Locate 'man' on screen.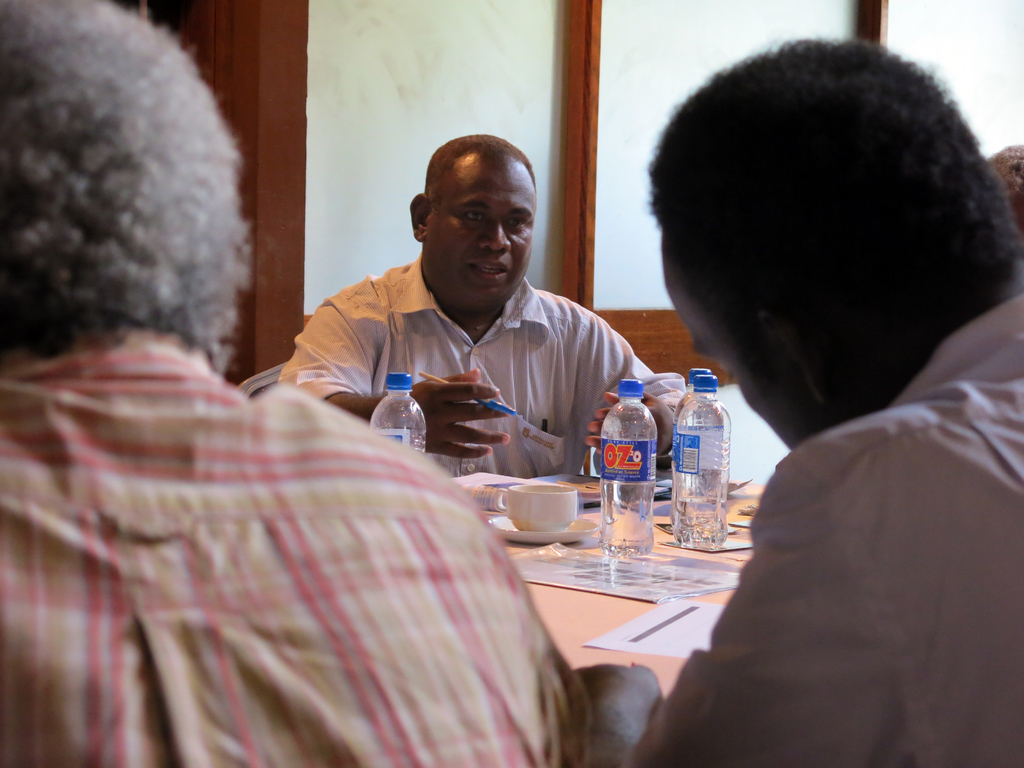
On screen at (x1=0, y1=0, x2=597, y2=767).
